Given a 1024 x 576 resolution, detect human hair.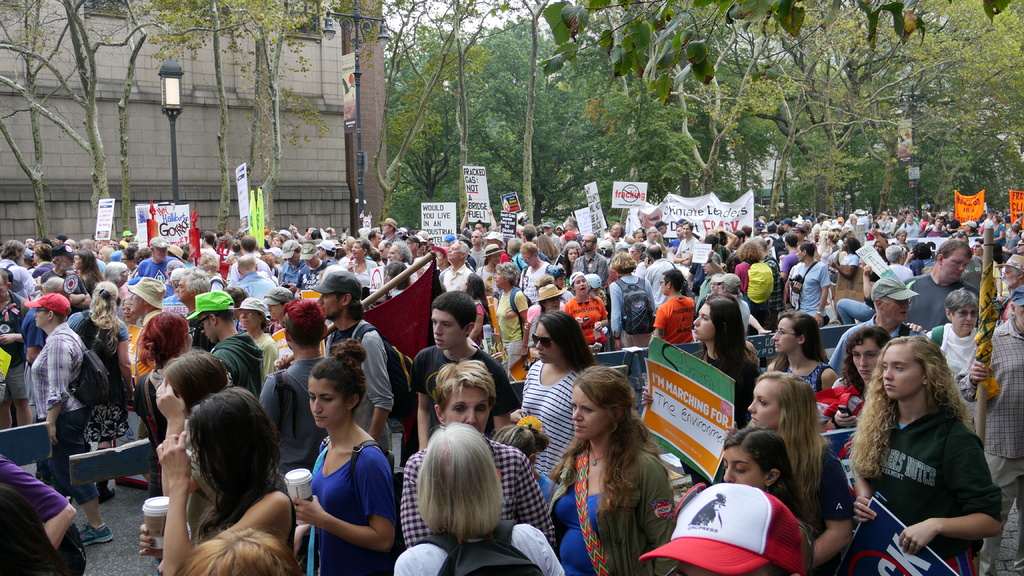
crop(707, 292, 748, 383).
